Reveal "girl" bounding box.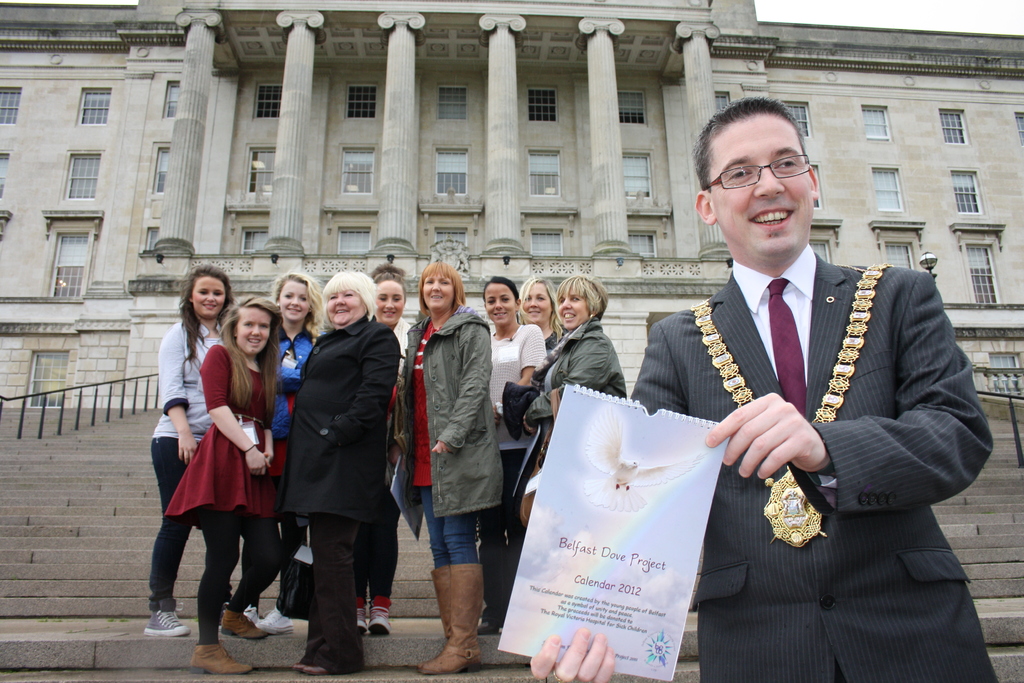
Revealed: (x1=365, y1=259, x2=413, y2=632).
